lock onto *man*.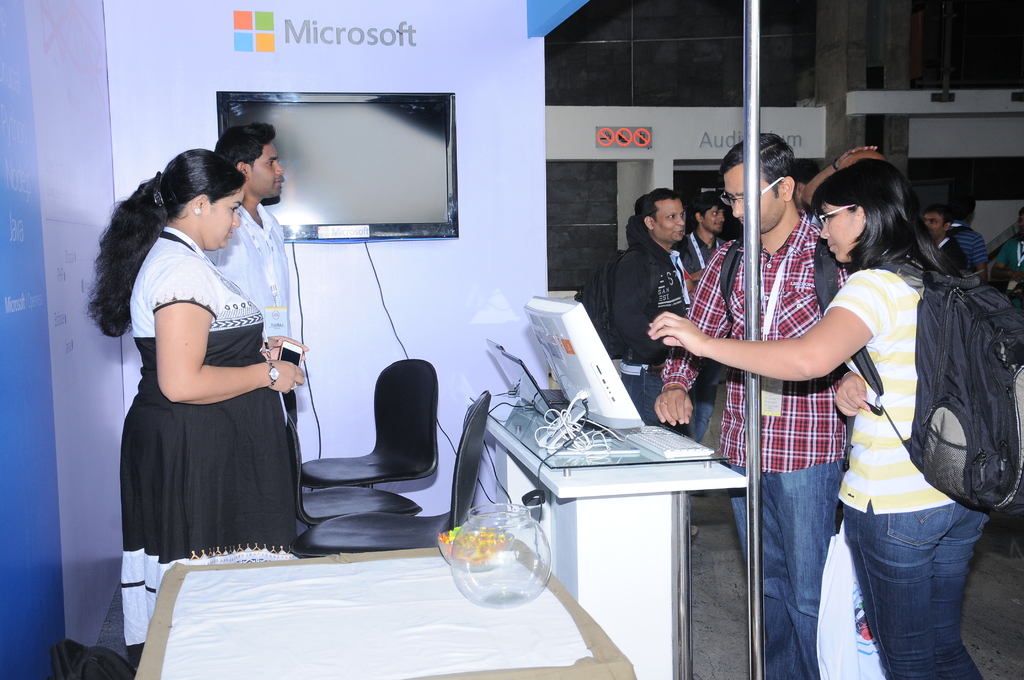
Locked: bbox(689, 146, 888, 650).
